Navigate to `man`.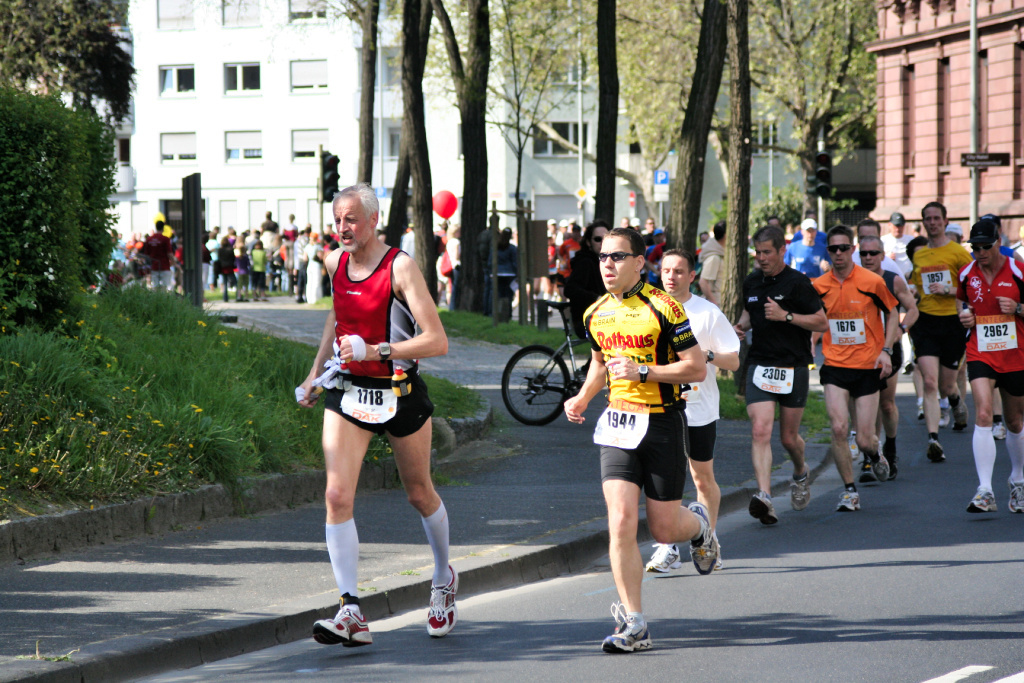
Navigation target: (x1=856, y1=238, x2=918, y2=481).
